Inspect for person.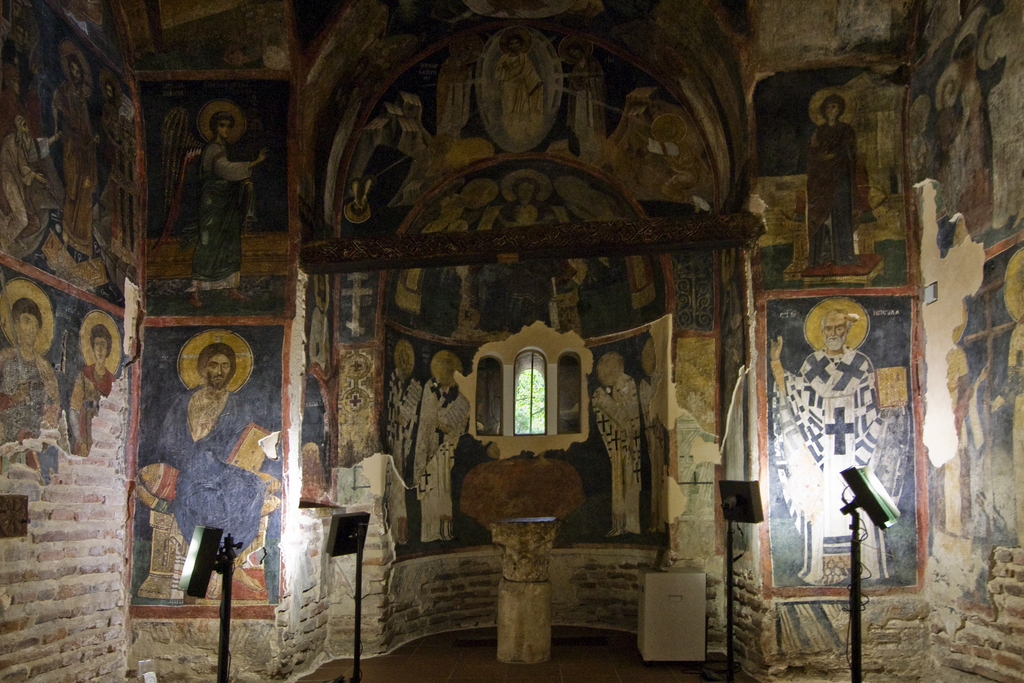
Inspection: (x1=803, y1=95, x2=863, y2=268).
